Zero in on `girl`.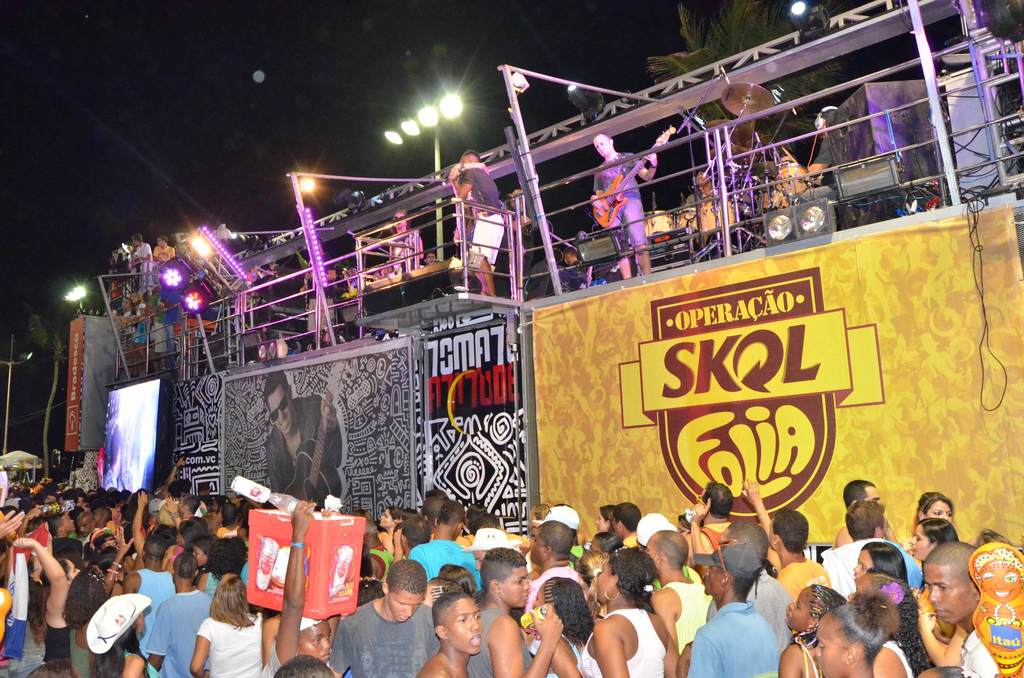
Zeroed in: x1=533 y1=577 x2=594 y2=675.
